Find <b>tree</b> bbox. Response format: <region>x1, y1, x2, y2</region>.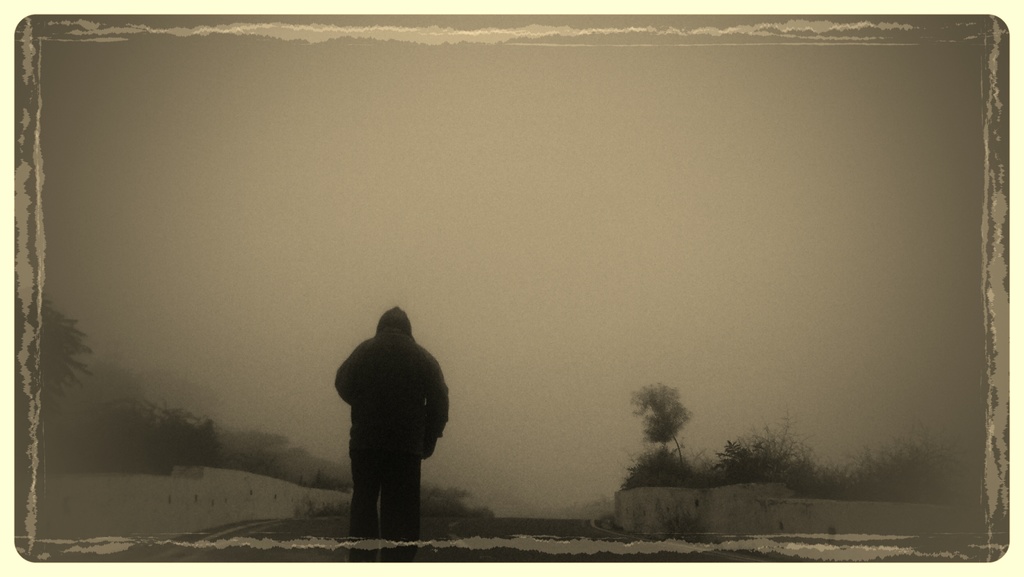
<region>223, 425, 479, 500</region>.
